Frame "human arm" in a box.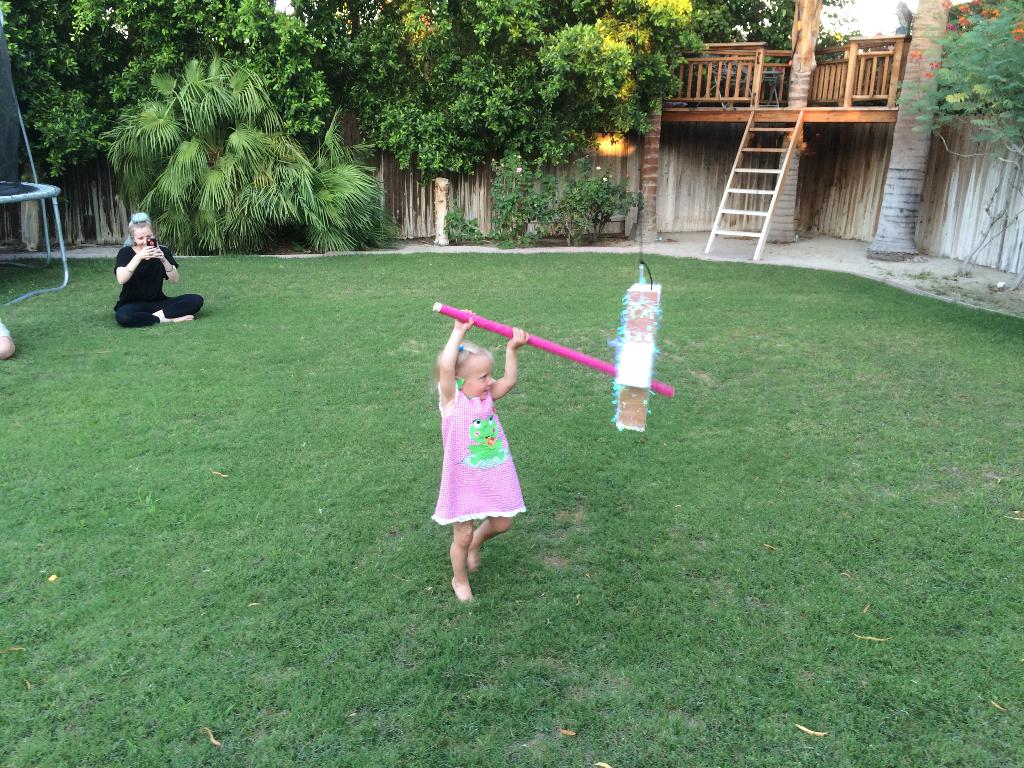
<region>156, 241, 180, 286</region>.
